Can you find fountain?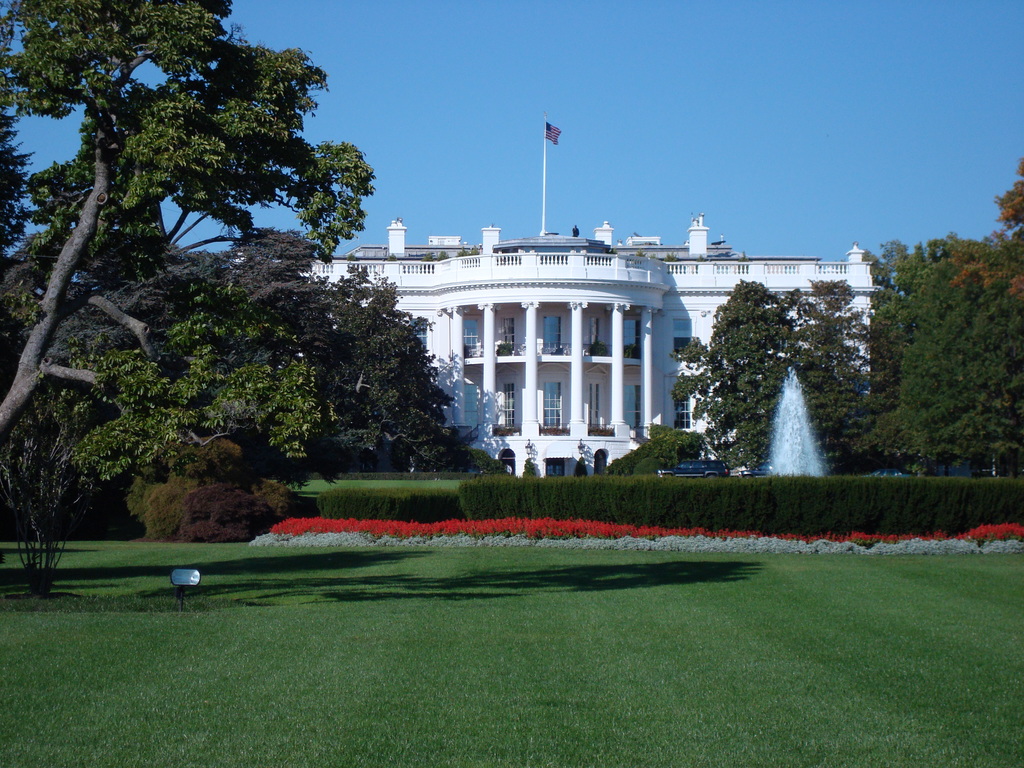
Yes, bounding box: 765/366/826/475.
